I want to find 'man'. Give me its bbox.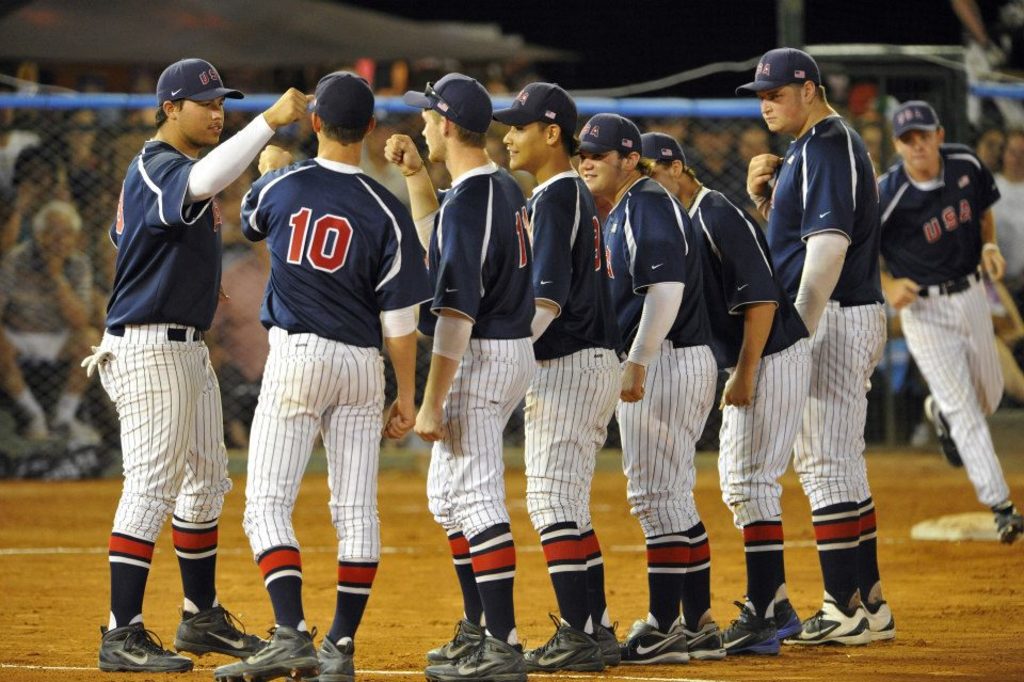
(x1=574, y1=110, x2=723, y2=663).
